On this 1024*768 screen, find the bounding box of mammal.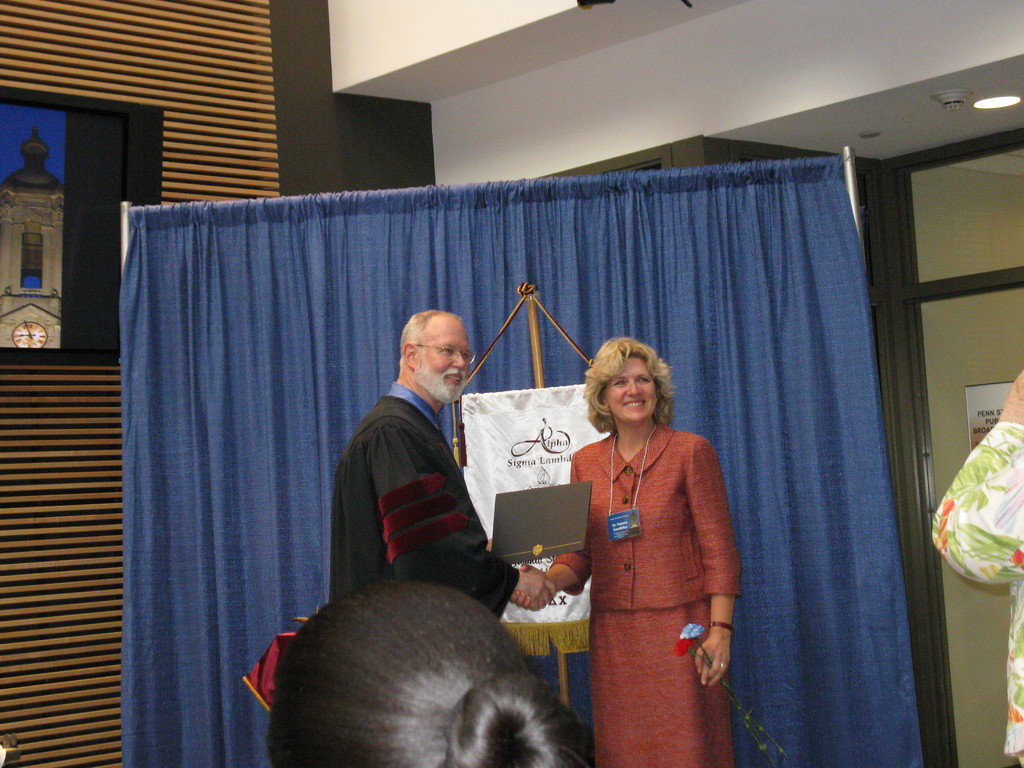
Bounding box: x1=931 y1=365 x2=1023 y2=766.
